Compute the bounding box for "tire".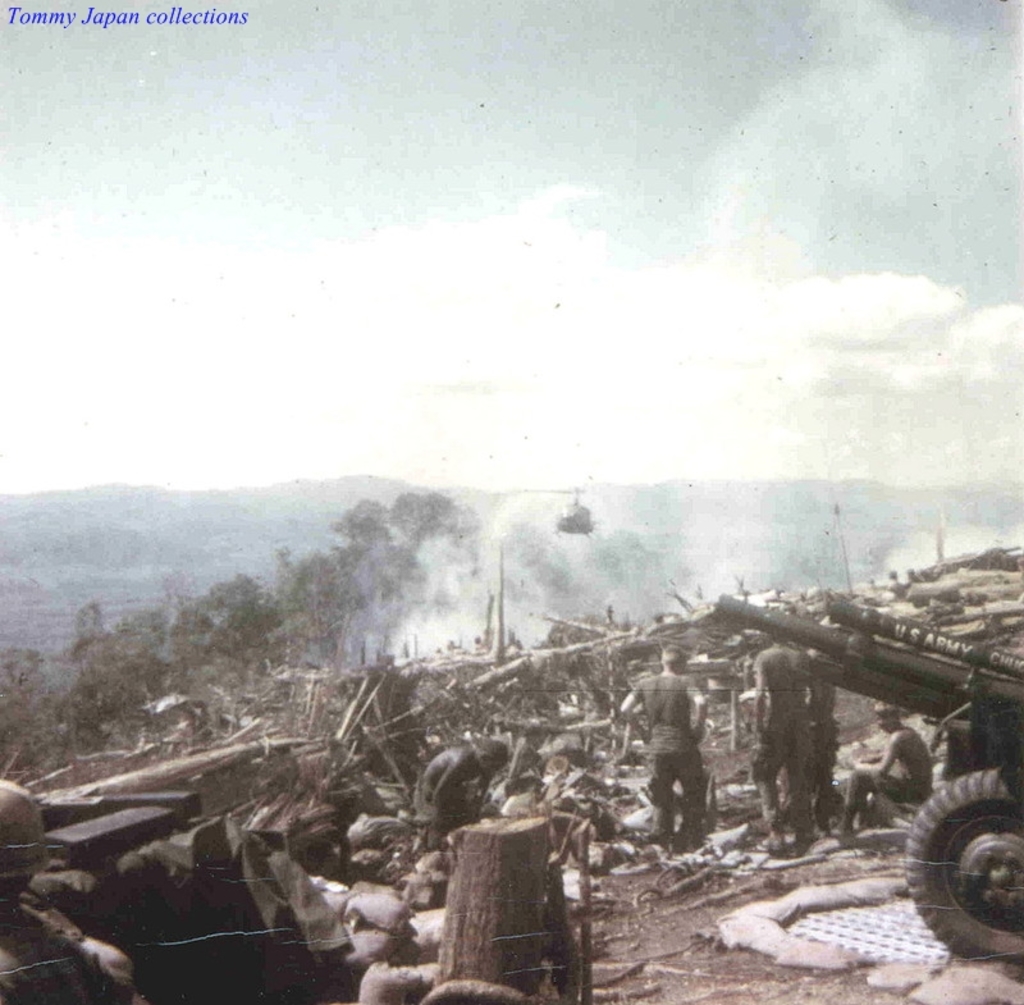
bbox=(910, 796, 1023, 950).
